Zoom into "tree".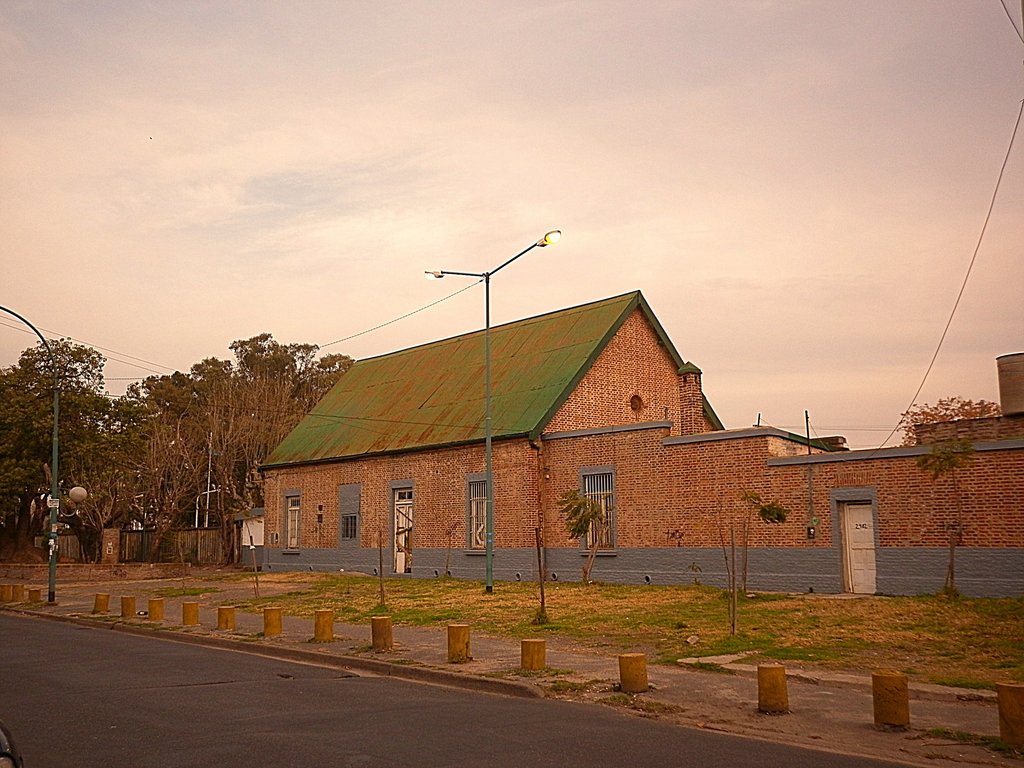
Zoom target: (x1=113, y1=390, x2=214, y2=560).
